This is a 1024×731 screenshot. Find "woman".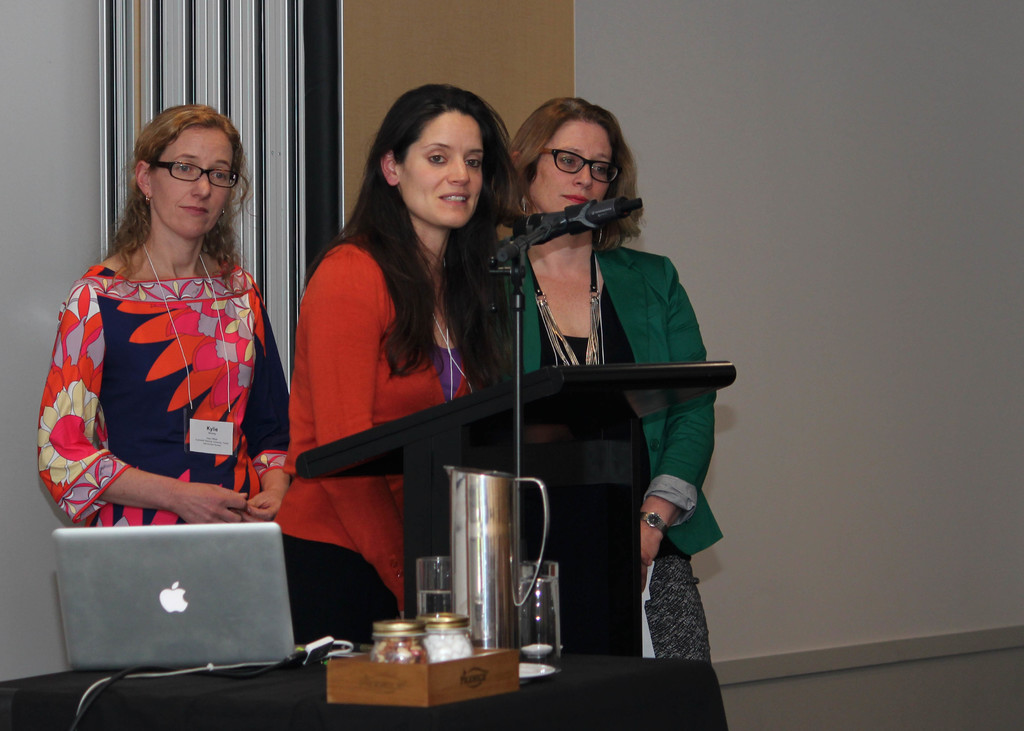
Bounding box: (left=499, top=92, right=733, bottom=730).
